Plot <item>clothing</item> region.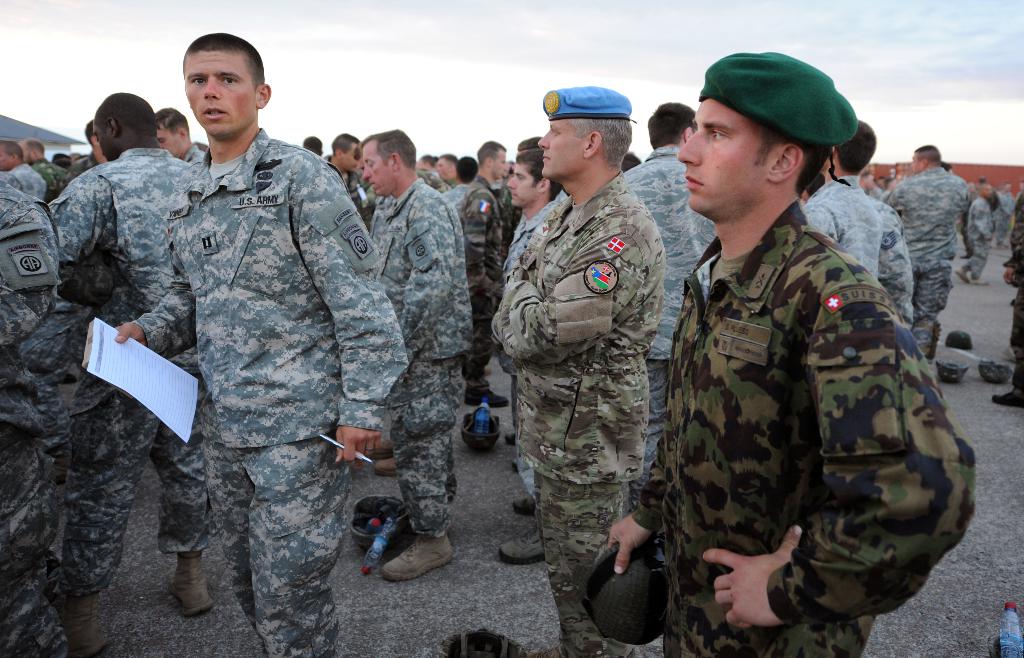
Plotted at region(804, 177, 881, 282).
